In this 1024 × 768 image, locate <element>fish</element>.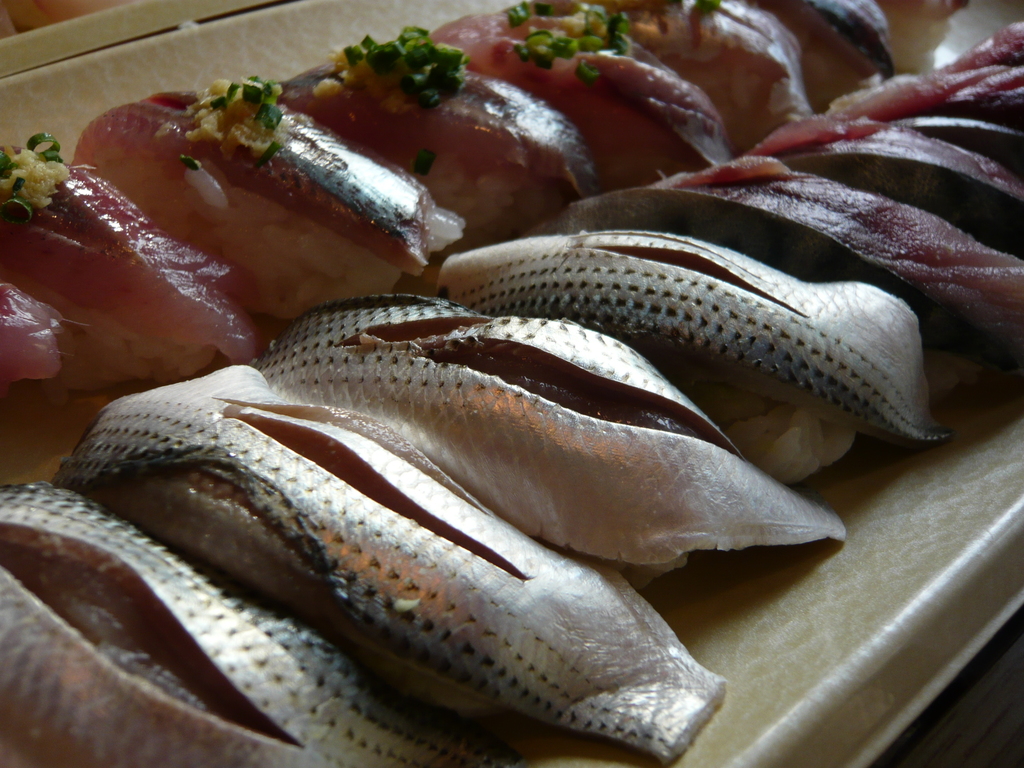
Bounding box: l=592, t=0, r=804, b=144.
